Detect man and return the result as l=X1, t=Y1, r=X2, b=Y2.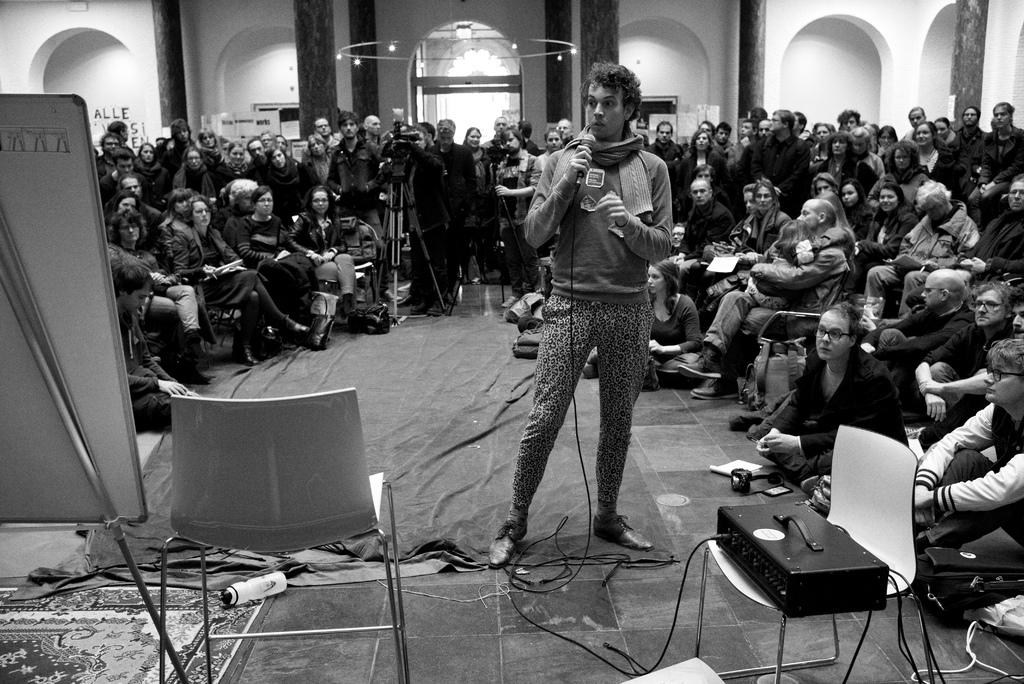
l=714, t=124, r=733, b=149.
